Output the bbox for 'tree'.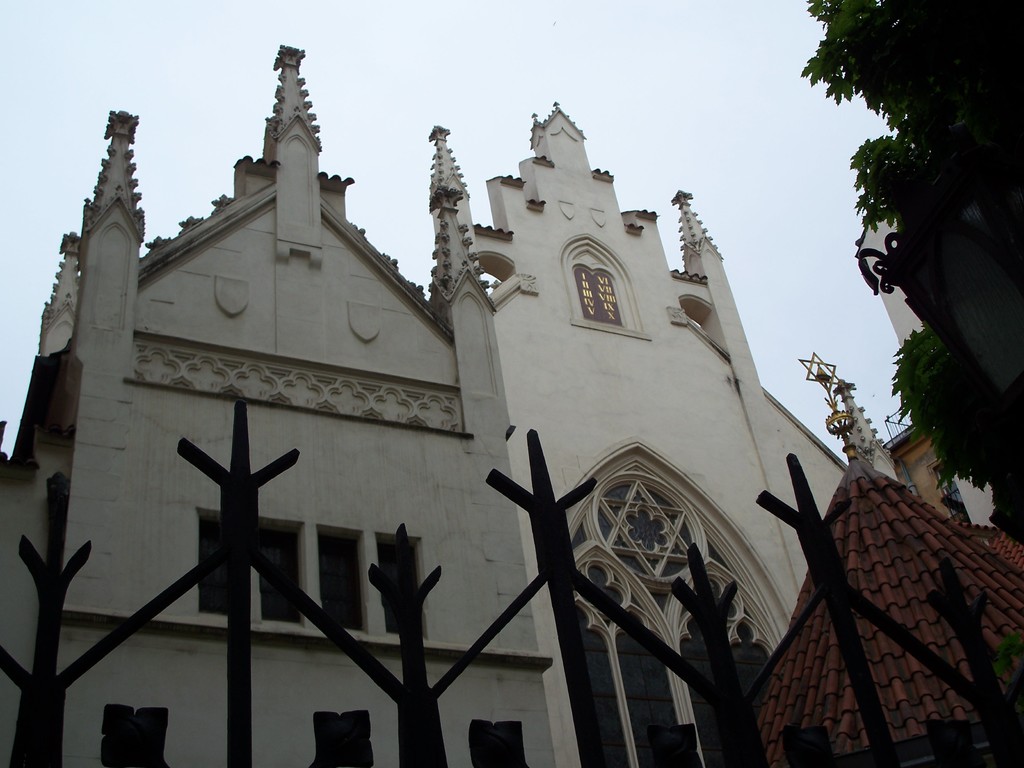
[left=822, top=51, right=1023, bottom=566].
